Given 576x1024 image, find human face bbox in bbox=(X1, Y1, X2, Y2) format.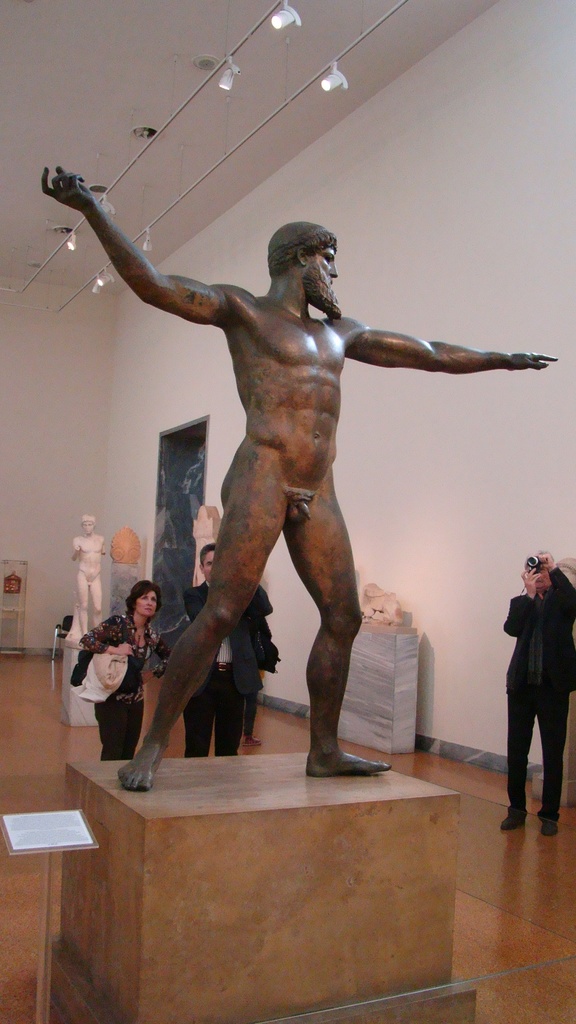
bbox=(202, 545, 221, 581).
